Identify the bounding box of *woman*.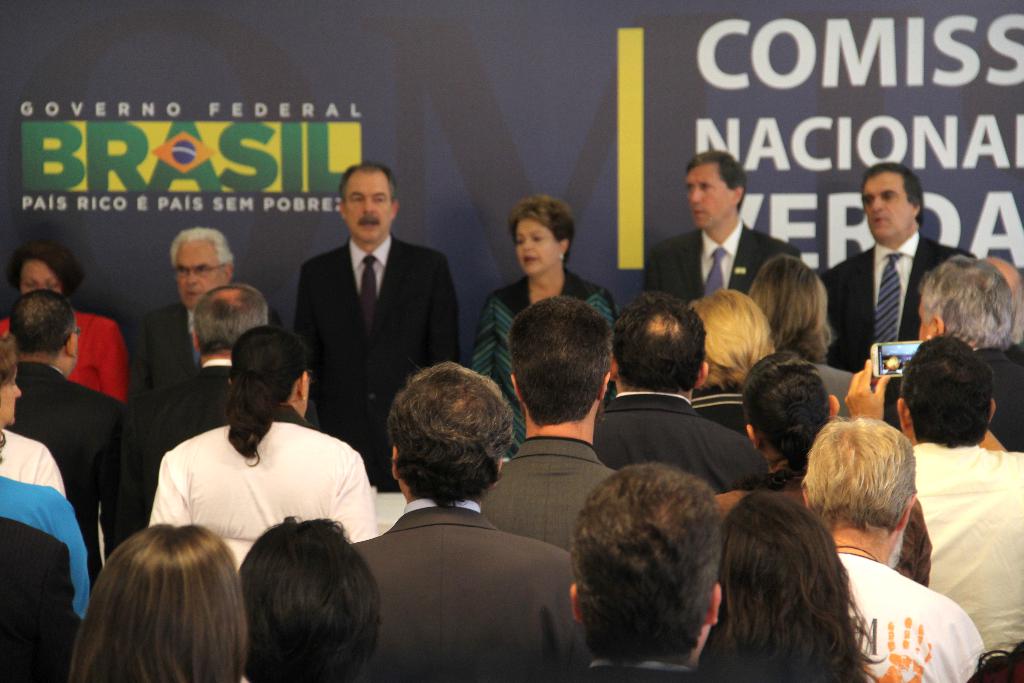
rect(0, 332, 61, 498).
